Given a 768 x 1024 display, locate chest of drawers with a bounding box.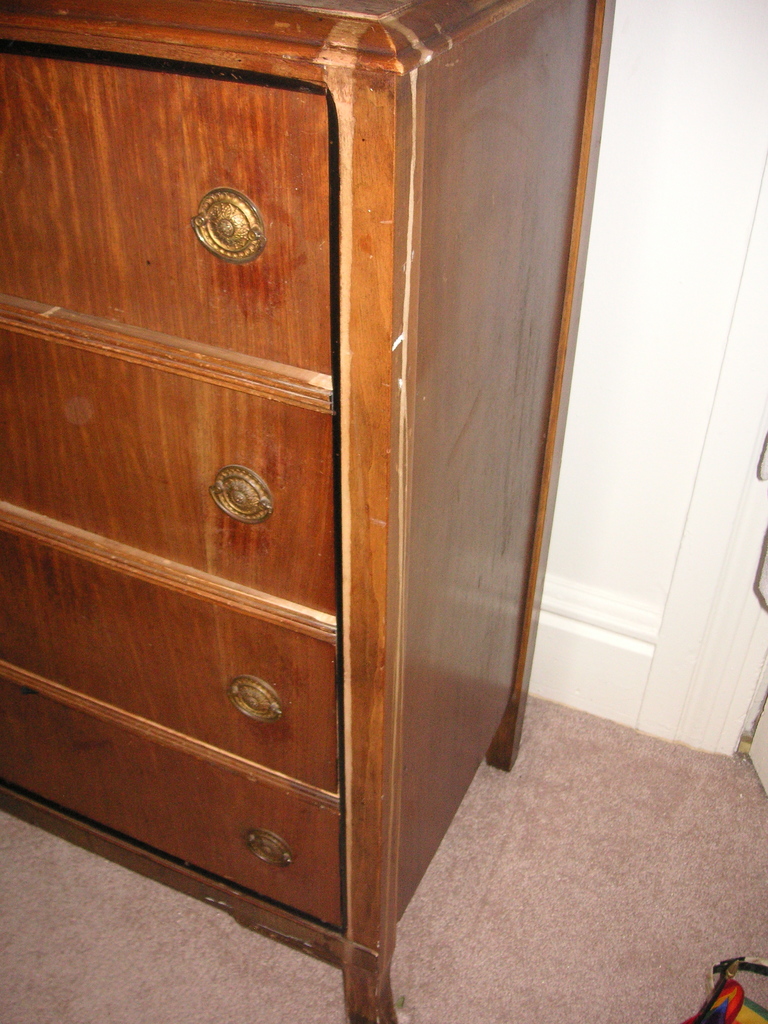
Located: (0, 0, 618, 1023).
